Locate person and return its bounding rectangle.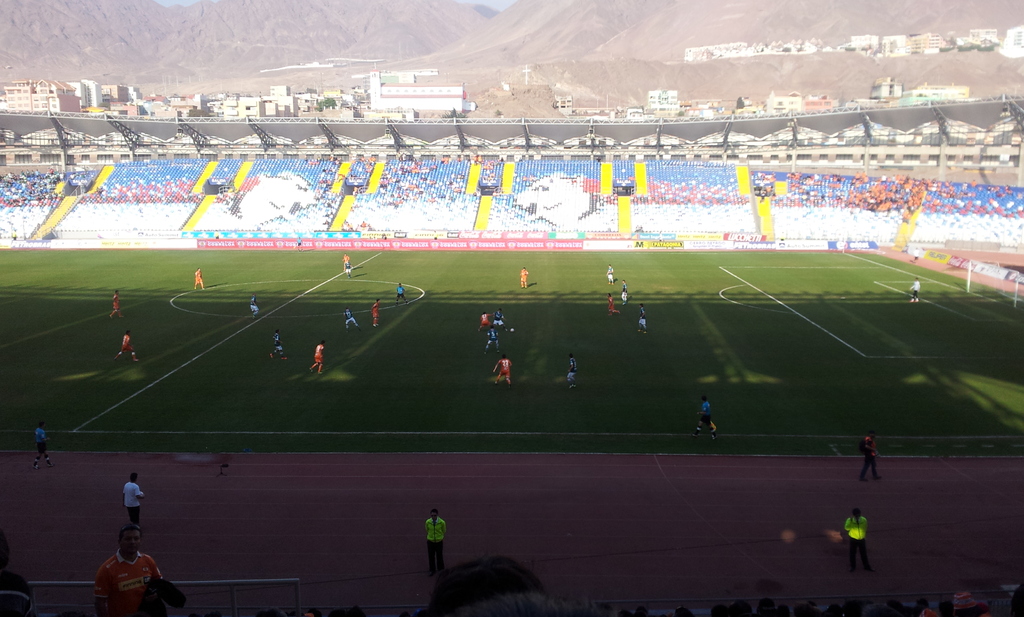
[90,527,147,616].
